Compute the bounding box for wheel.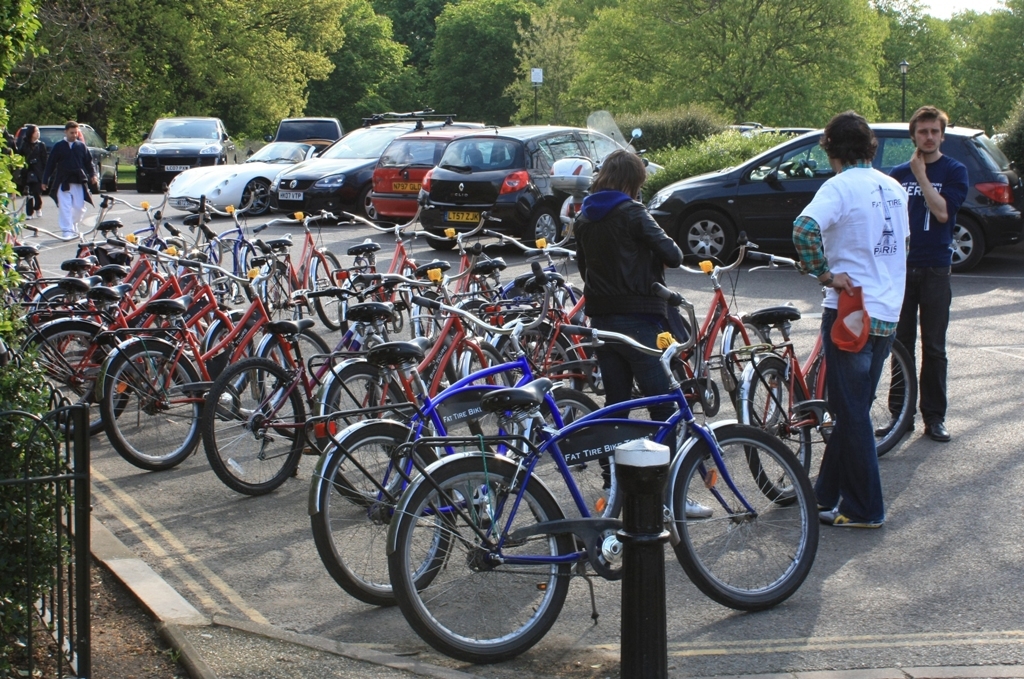
{"x1": 238, "y1": 244, "x2": 270, "y2": 284}.
